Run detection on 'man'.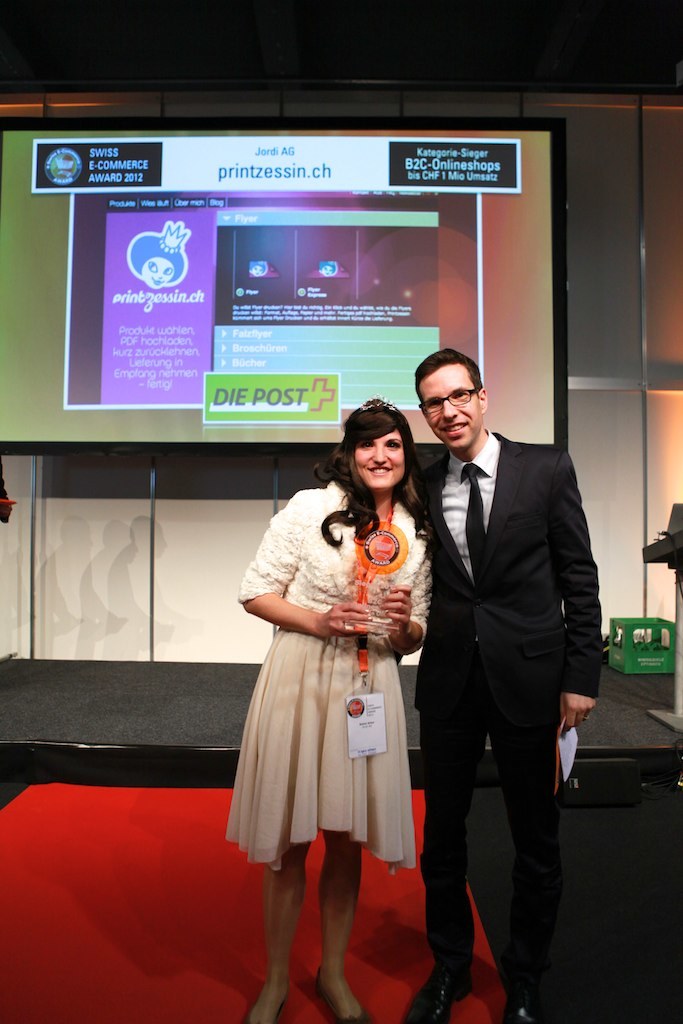
Result: <region>387, 310, 606, 998</region>.
